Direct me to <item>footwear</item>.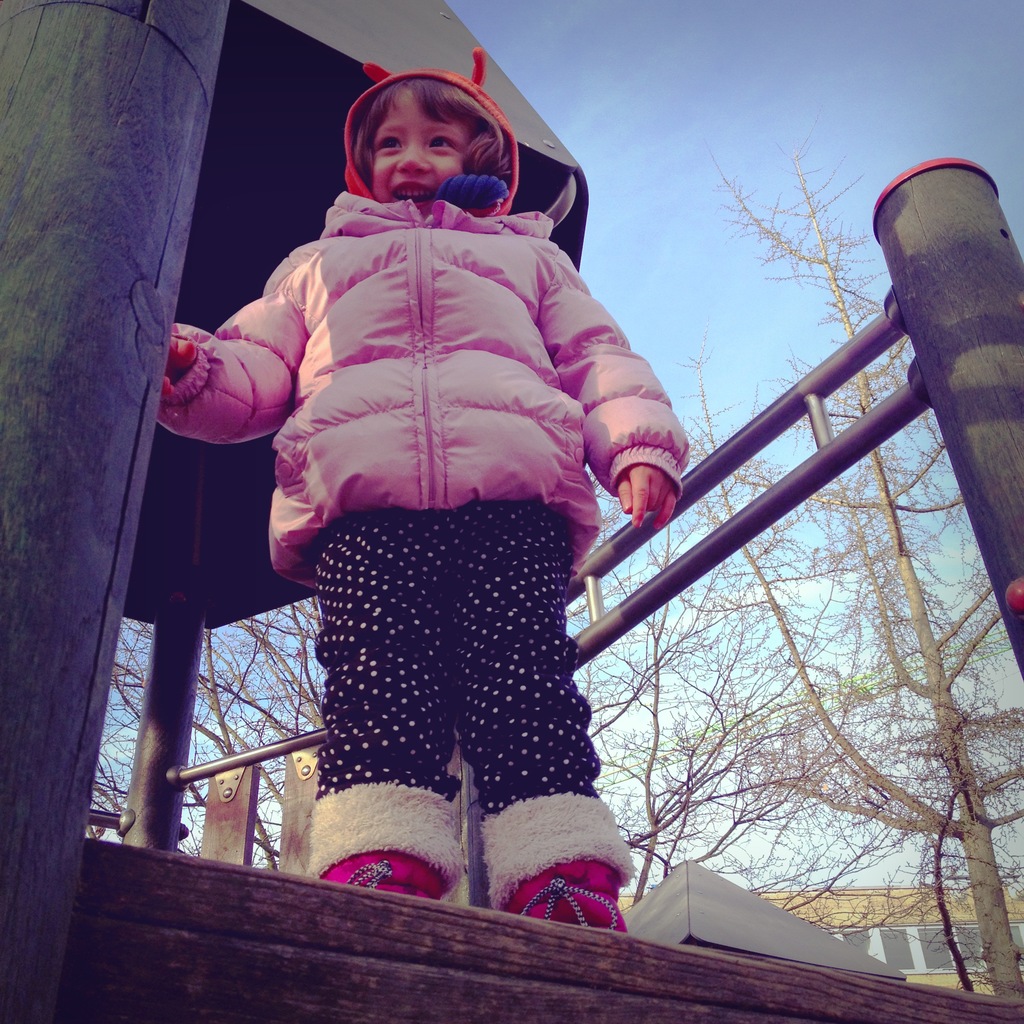
Direction: locate(490, 856, 625, 932).
